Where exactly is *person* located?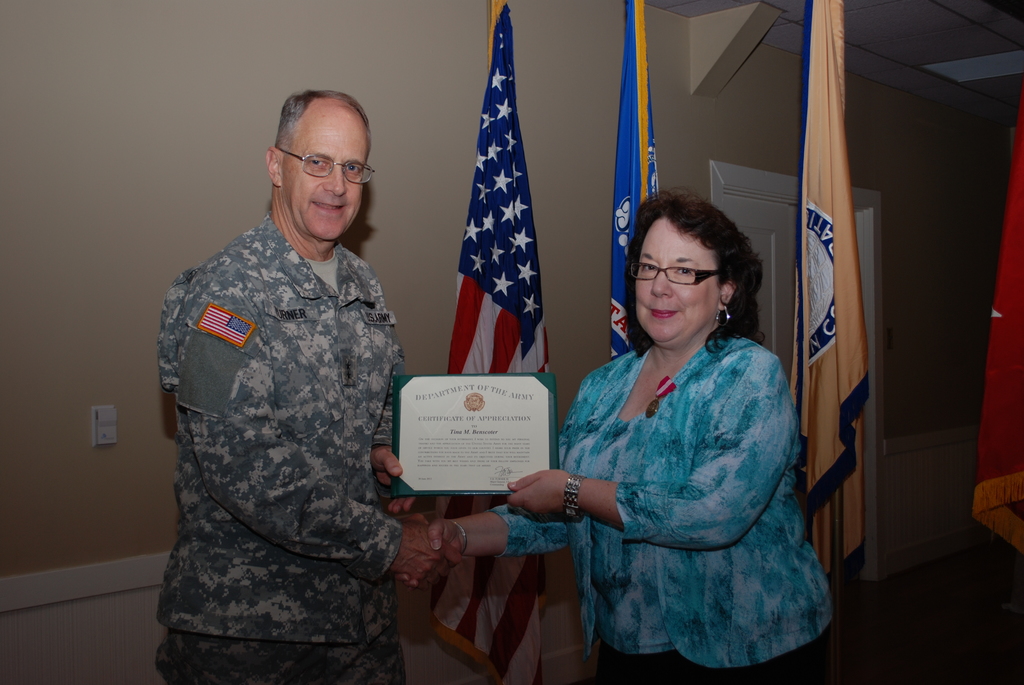
Its bounding box is (left=146, top=75, right=424, bottom=684).
